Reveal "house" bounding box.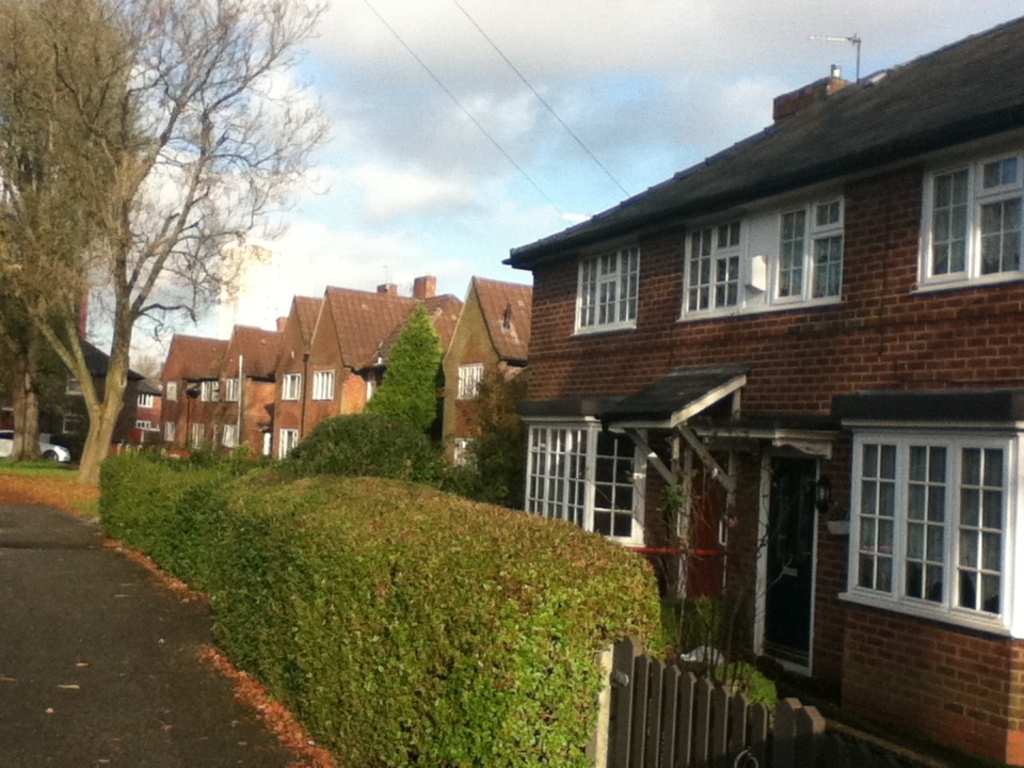
Revealed: (157, 334, 206, 461).
